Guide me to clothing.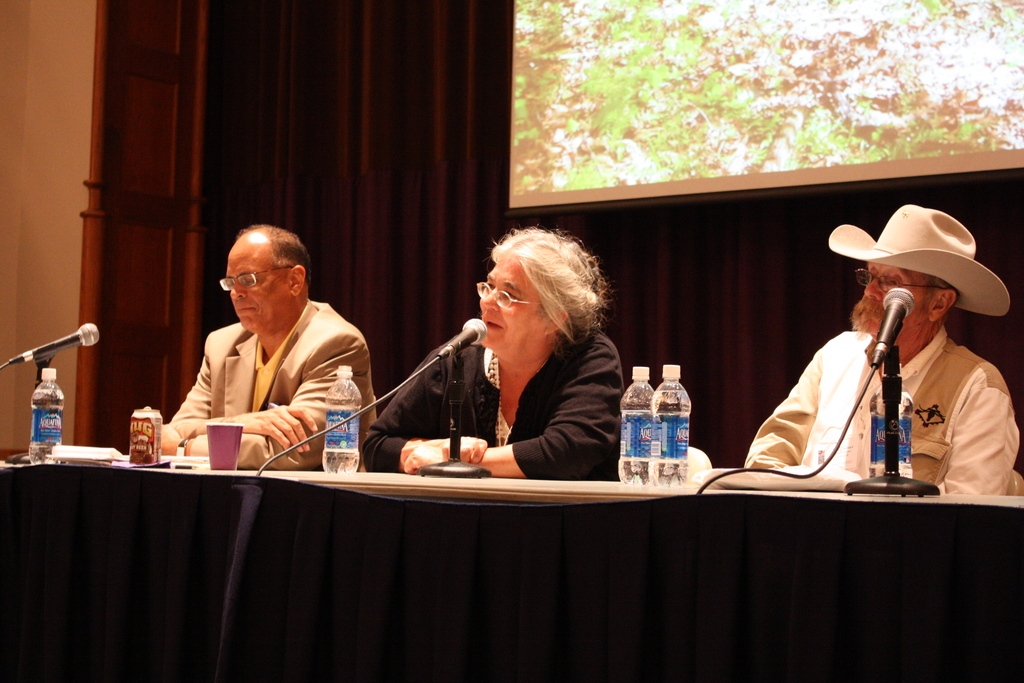
Guidance: region(362, 318, 624, 472).
